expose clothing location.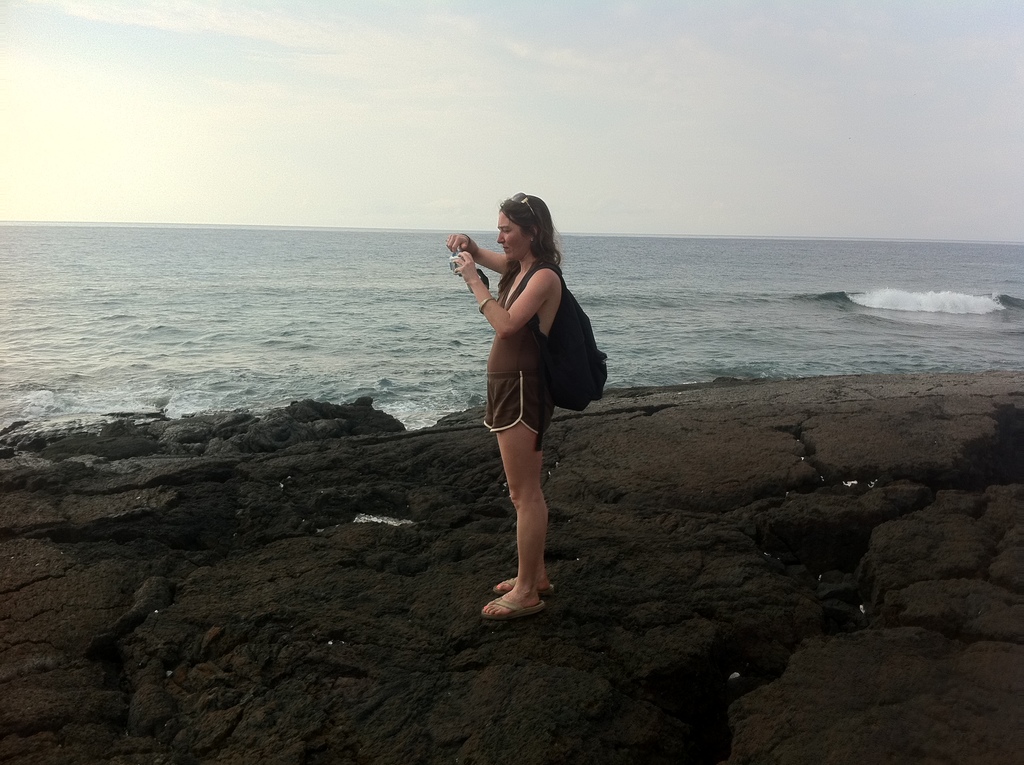
Exposed at (x1=472, y1=245, x2=576, y2=399).
